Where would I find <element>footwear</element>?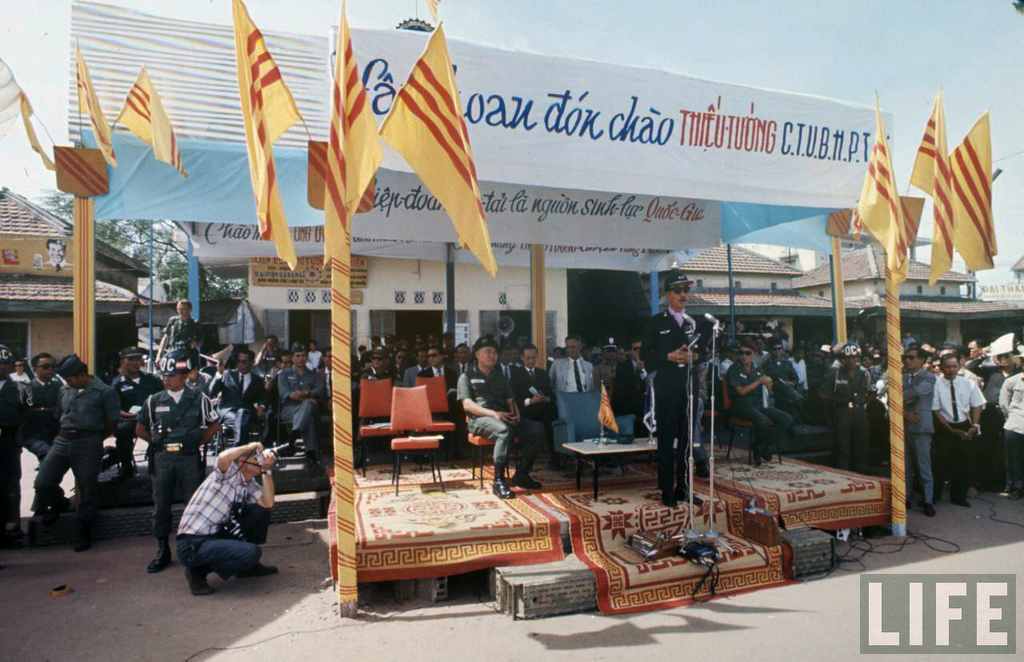
At <region>928, 500, 940, 517</region>.
